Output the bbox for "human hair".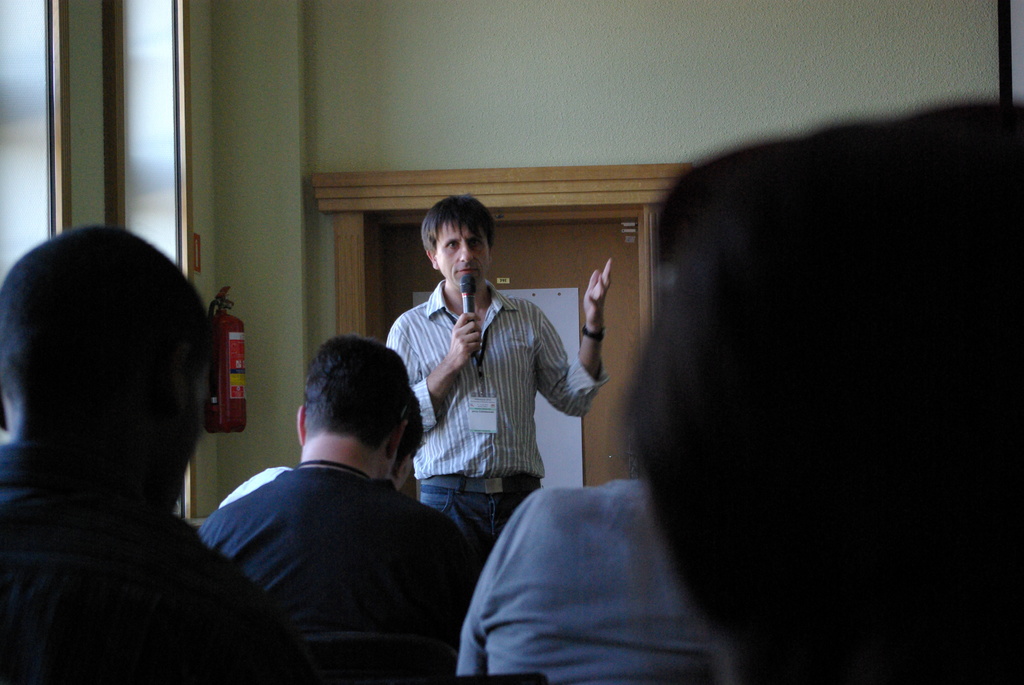
select_region(391, 385, 428, 477).
